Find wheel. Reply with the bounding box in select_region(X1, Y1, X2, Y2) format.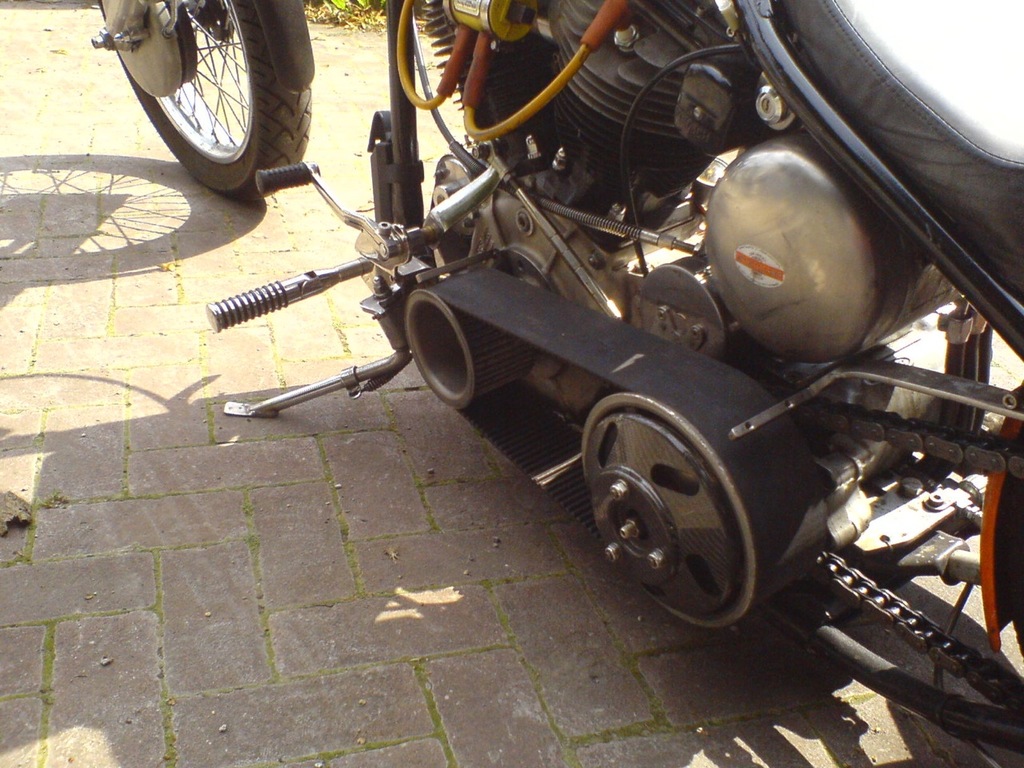
select_region(581, 391, 769, 633).
